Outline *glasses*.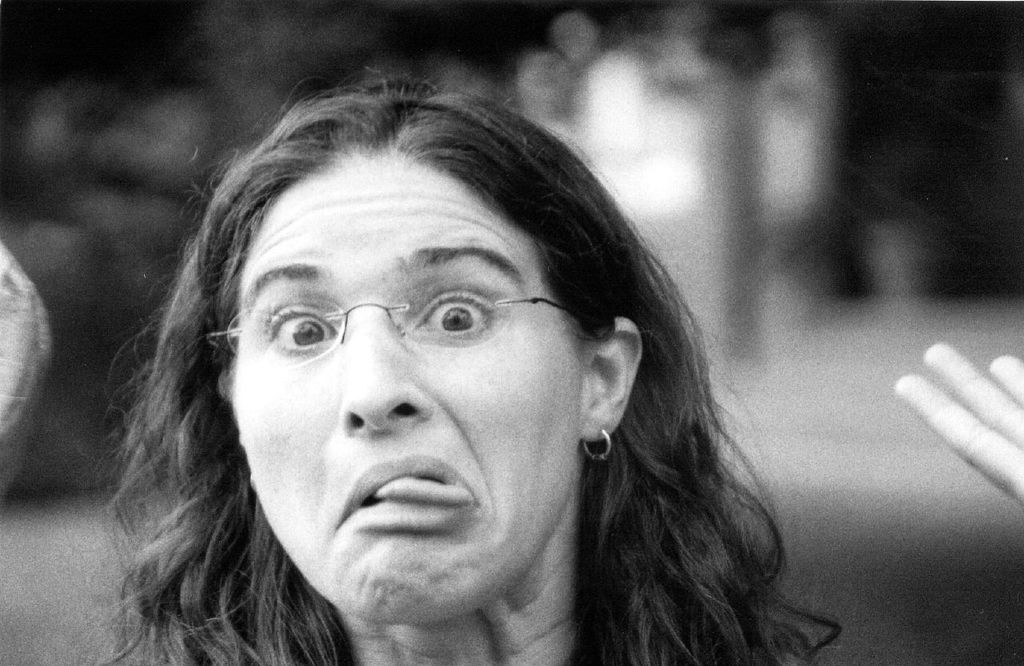
Outline: x1=205, y1=278, x2=582, y2=367.
